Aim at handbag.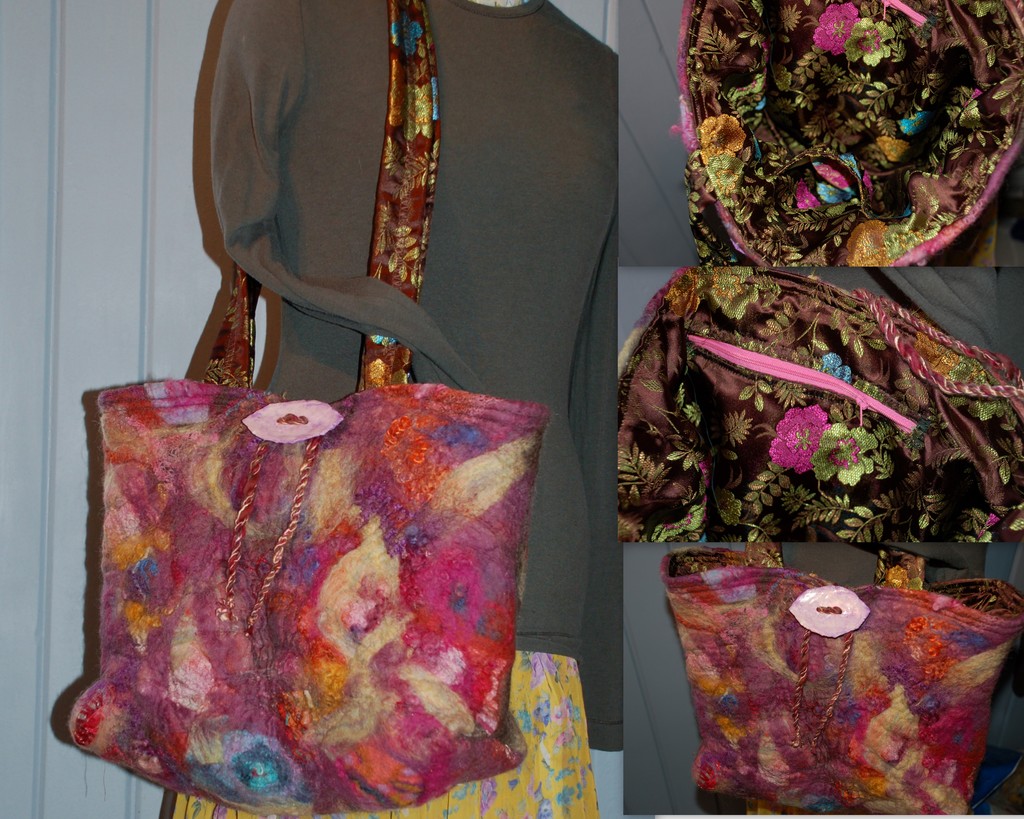
Aimed at (x1=154, y1=488, x2=599, y2=818).
